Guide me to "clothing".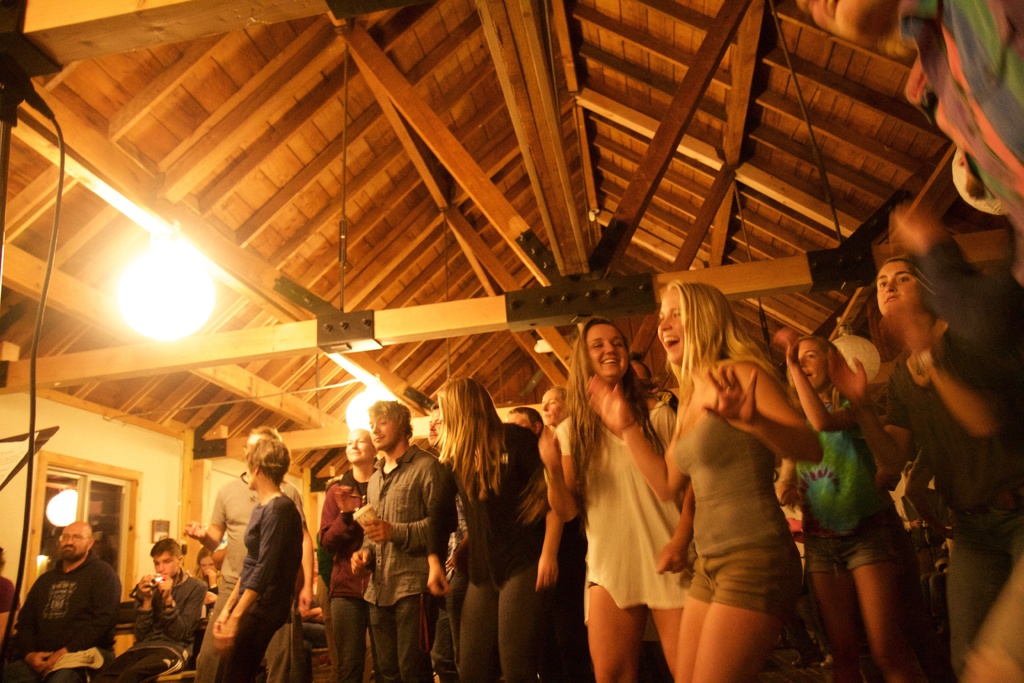
Guidance: 20/539/113/669.
